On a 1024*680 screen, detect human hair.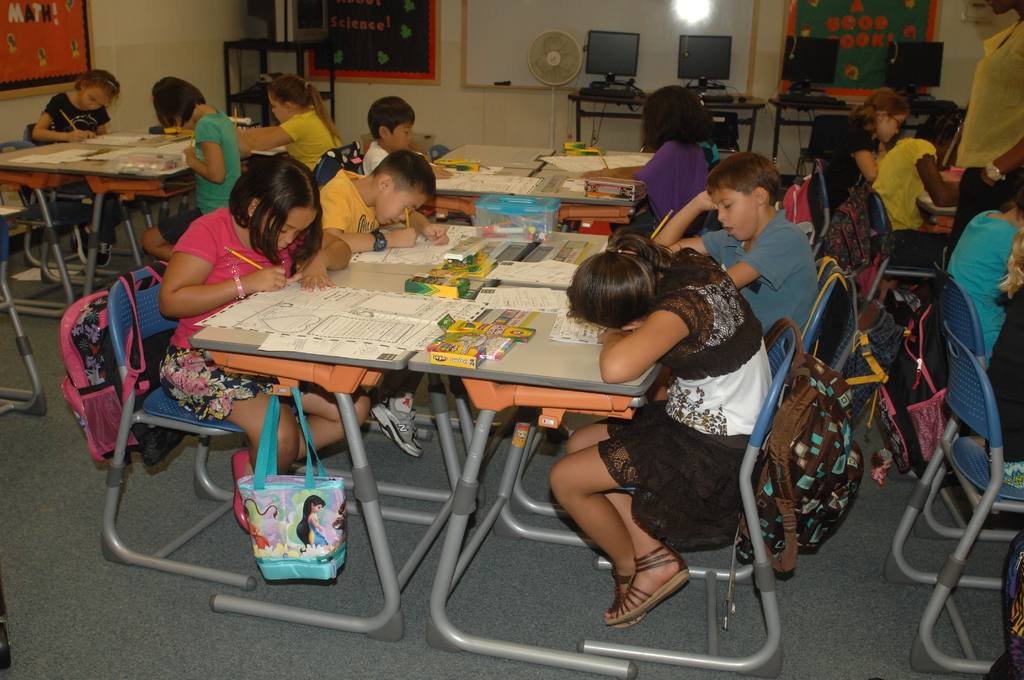
Rect(371, 148, 437, 198).
